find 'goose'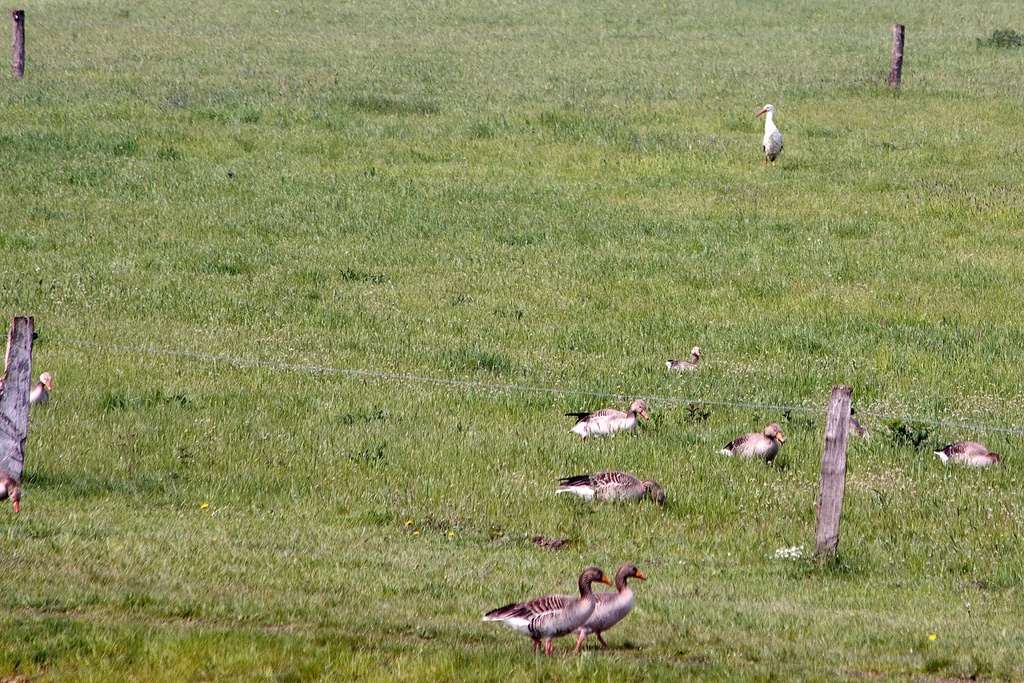
Rect(753, 106, 783, 165)
